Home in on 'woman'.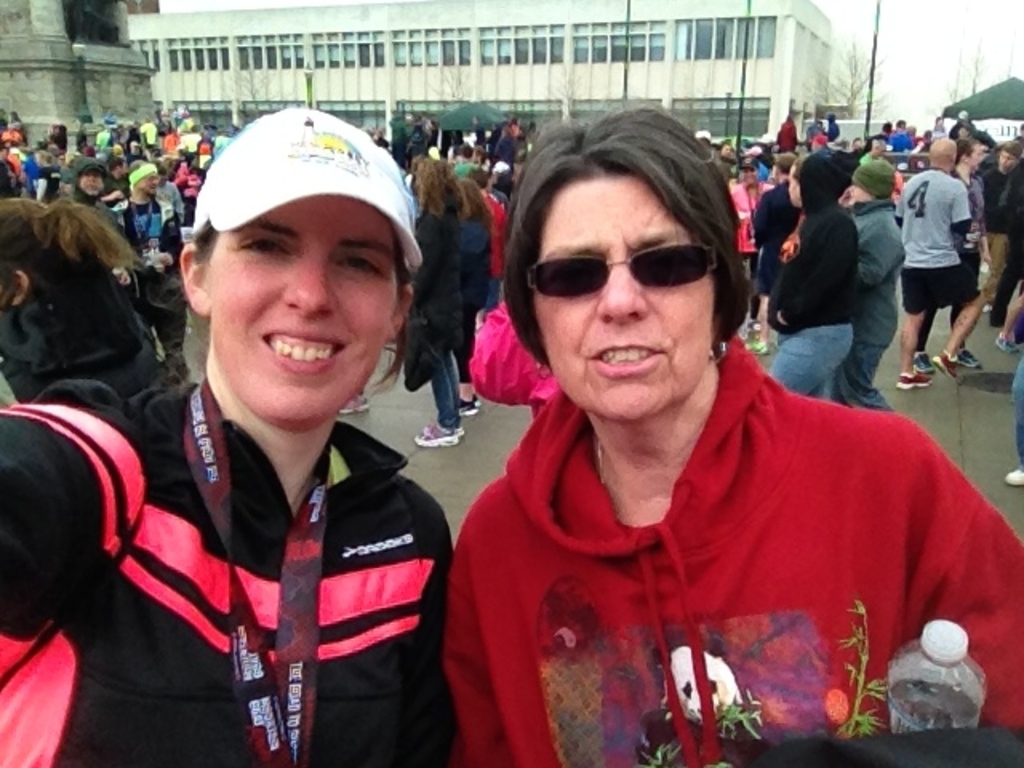
Homed in at 0:106:458:766.
